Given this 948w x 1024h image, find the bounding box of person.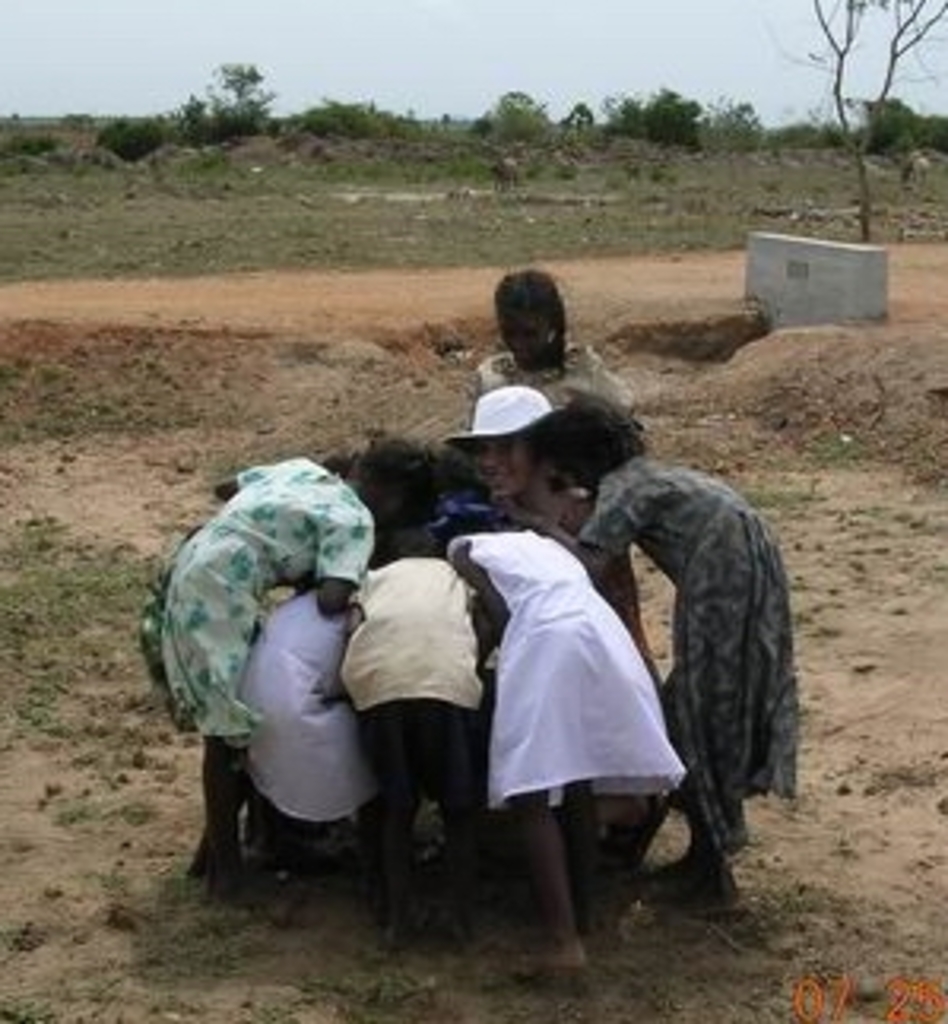
[431, 390, 647, 653].
